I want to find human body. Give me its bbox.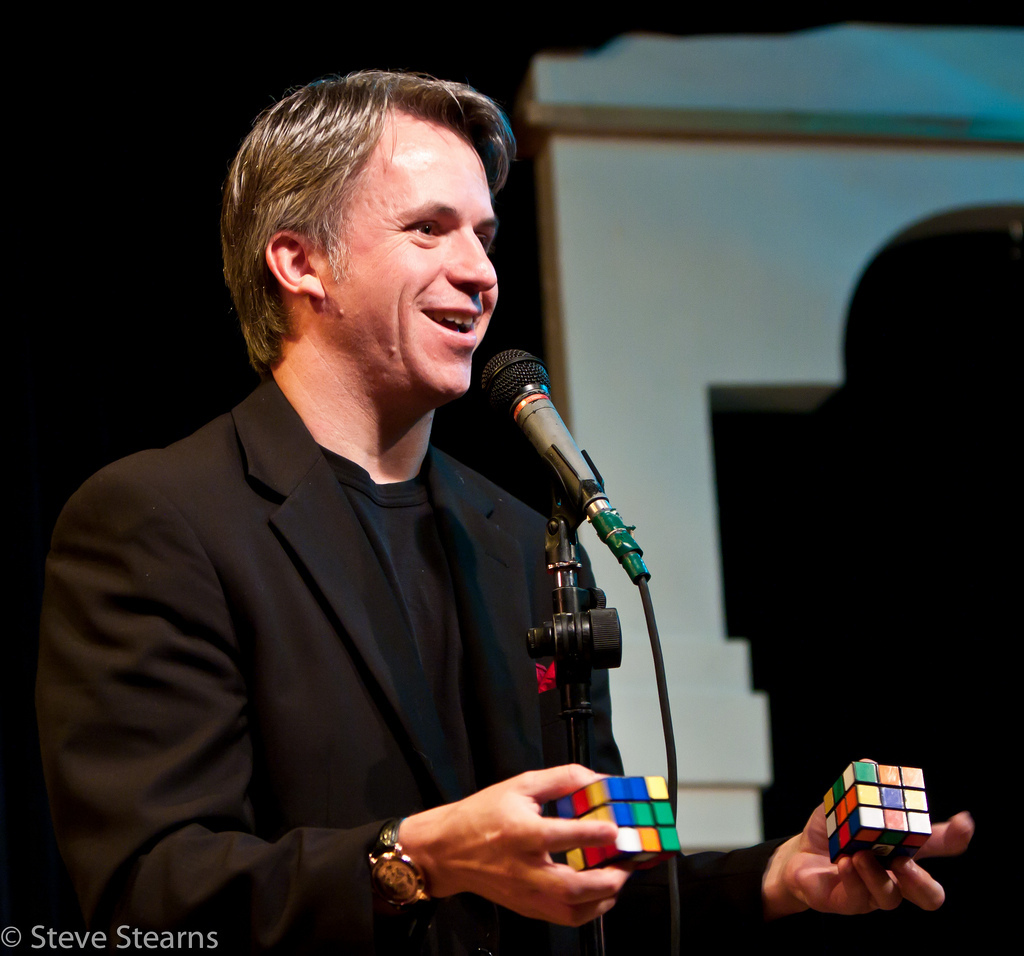
{"left": 47, "top": 58, "right": 972, "bottom": 955}.
